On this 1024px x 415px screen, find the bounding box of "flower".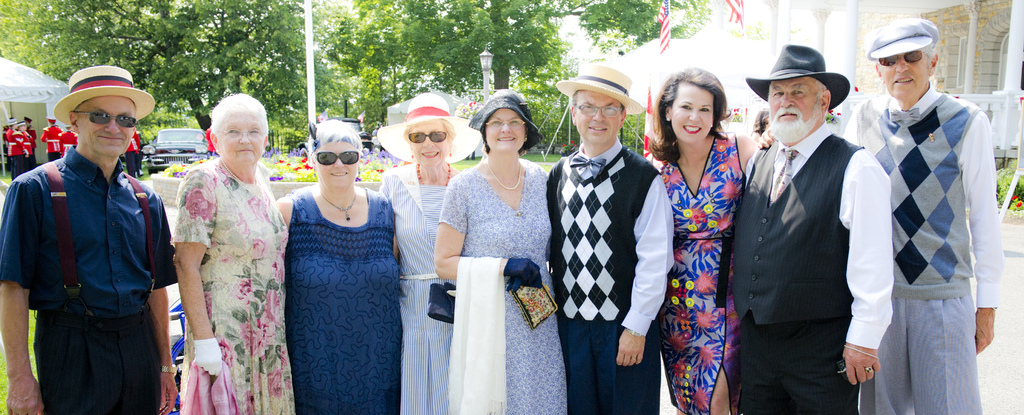
Bounding box: (x1=1012, y1=194, x2=1018, y2=202).
